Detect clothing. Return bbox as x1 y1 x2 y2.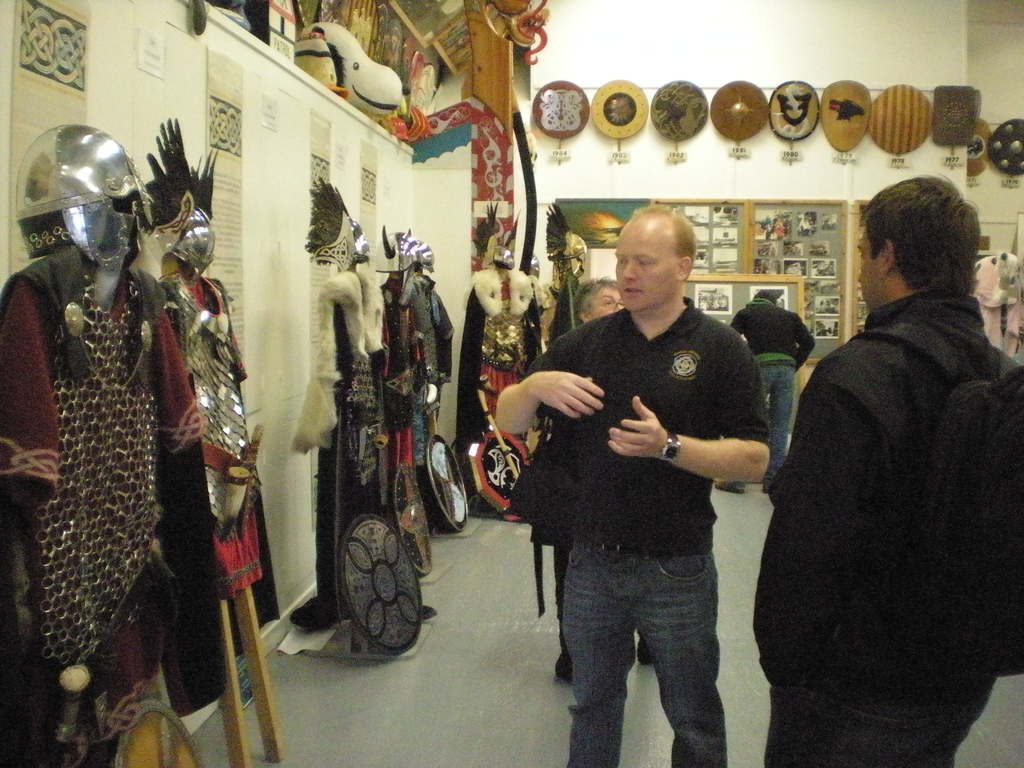
526 296 753 767.
